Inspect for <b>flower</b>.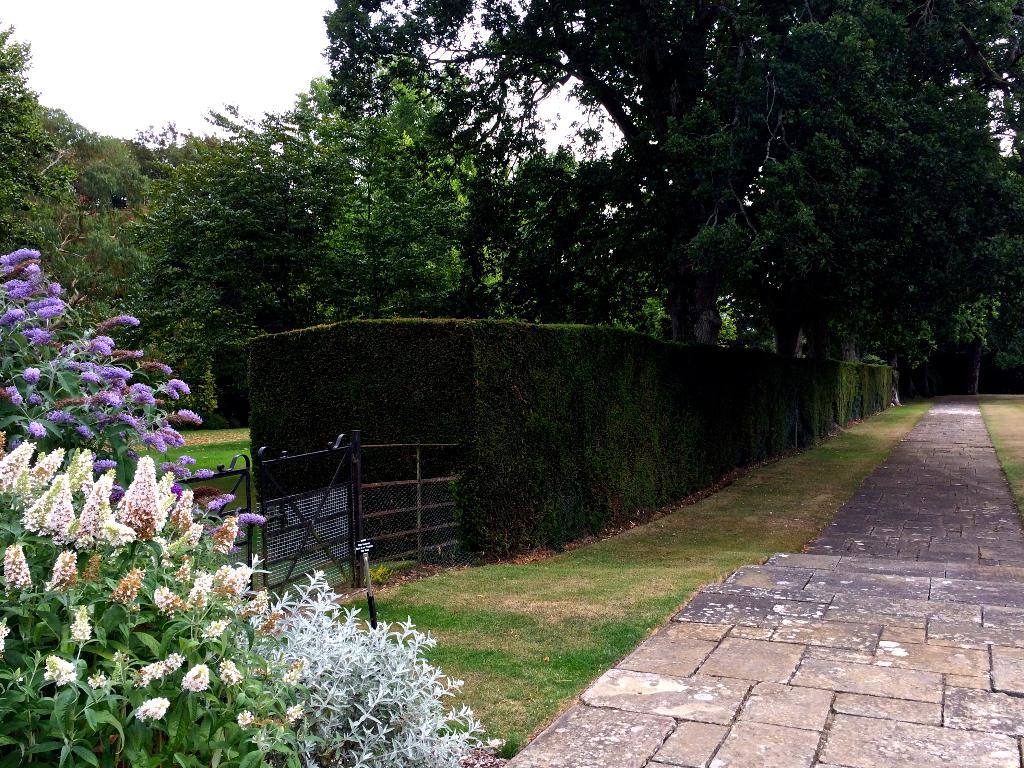
Inspection: left=215, top=565, right=248, bottom=597.
